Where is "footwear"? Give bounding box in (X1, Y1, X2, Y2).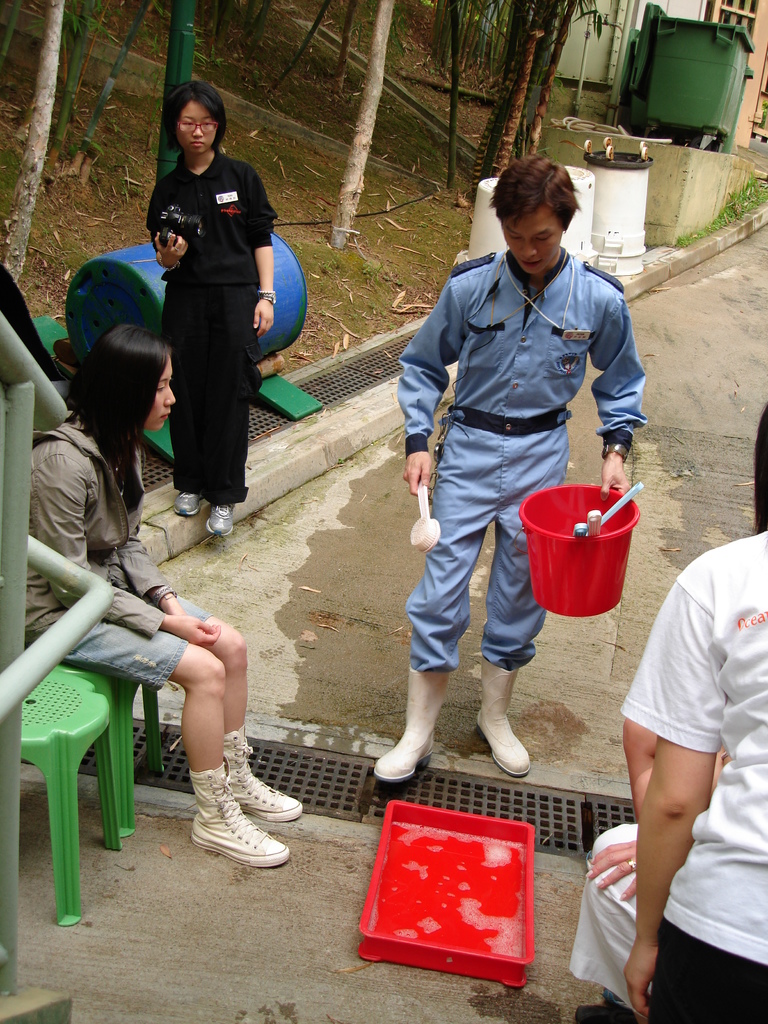
(204, 504, 234, 532).
